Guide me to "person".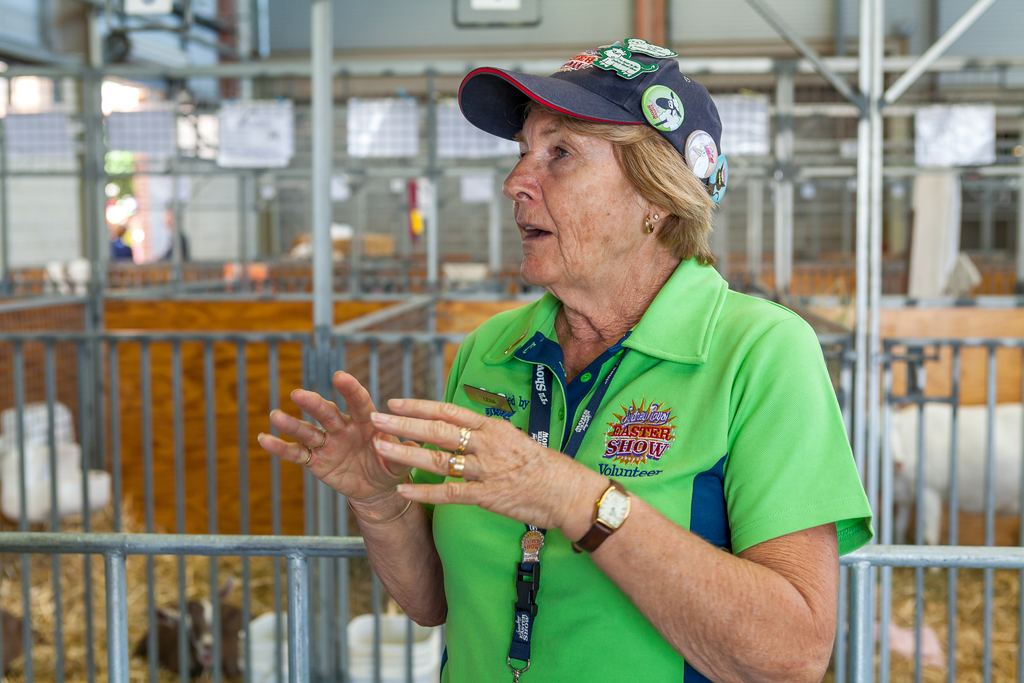
Guidance: {"left": 110, "top": 218, "right": 136, "bottom": 263}.
